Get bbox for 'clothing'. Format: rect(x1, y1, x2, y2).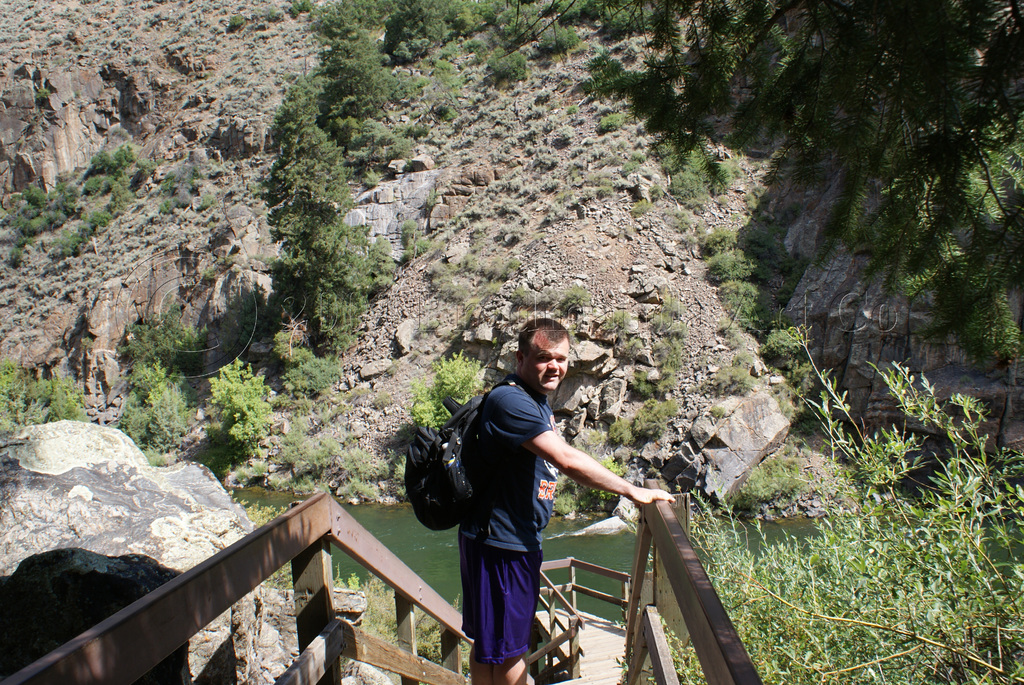
rect(425, 344, 592, 661).
